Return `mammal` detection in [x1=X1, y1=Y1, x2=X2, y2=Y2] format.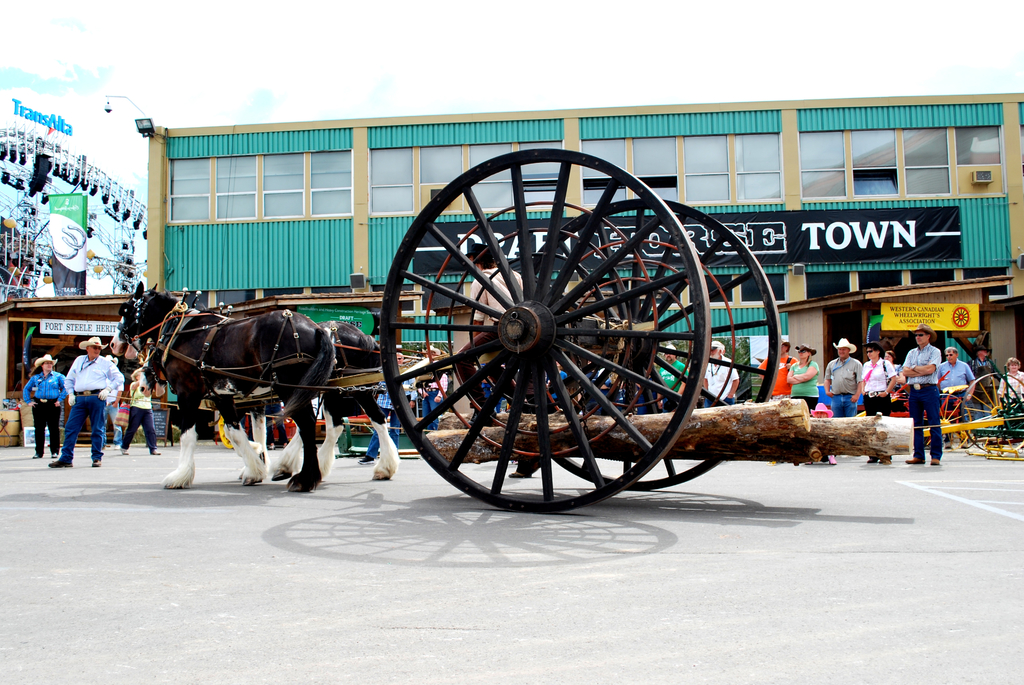
[x1=22, y1=352, x2=66, y2=455].
